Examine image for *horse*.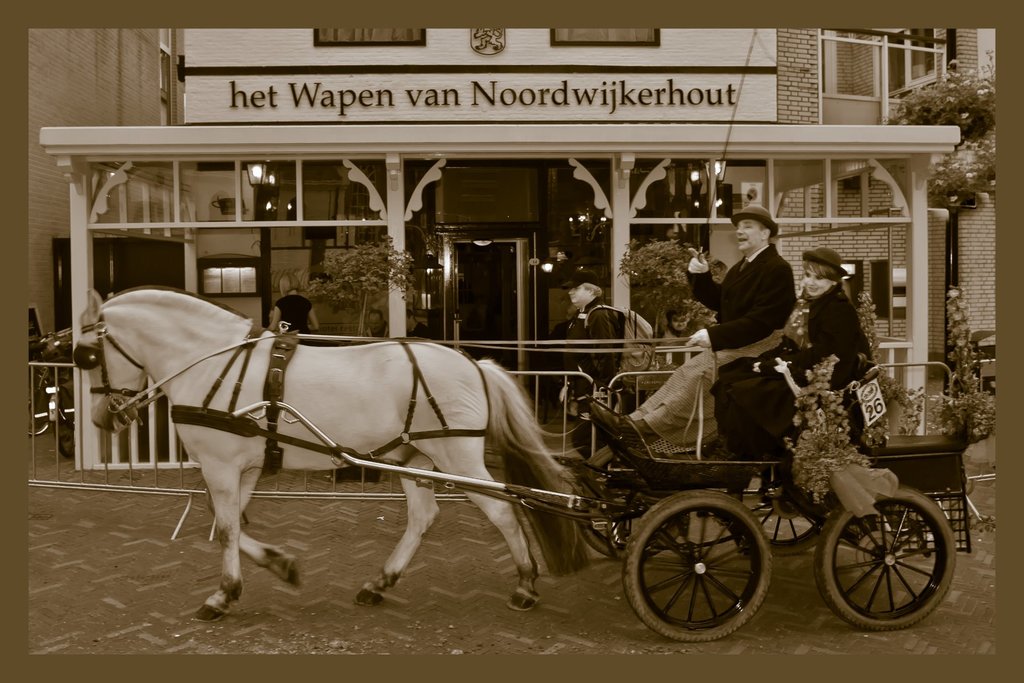
Examination result: bbox=[72, 284, 588, 623].
